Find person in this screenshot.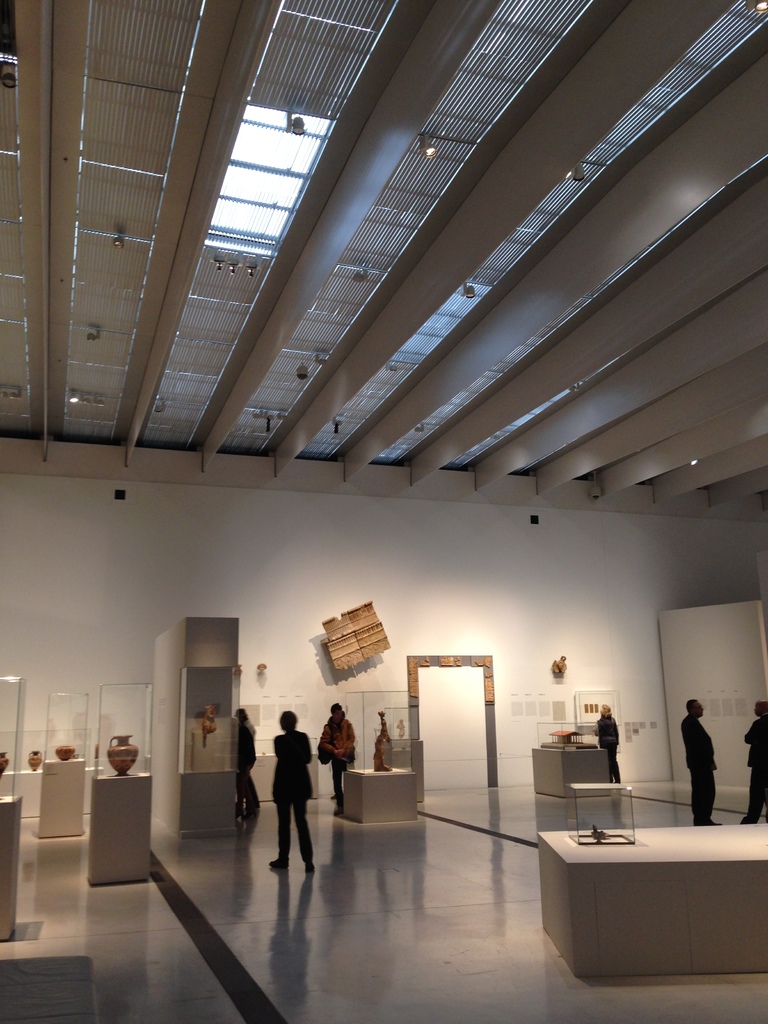
The bounding box for person is [left=320, top=699, right=357, bottom=820].
